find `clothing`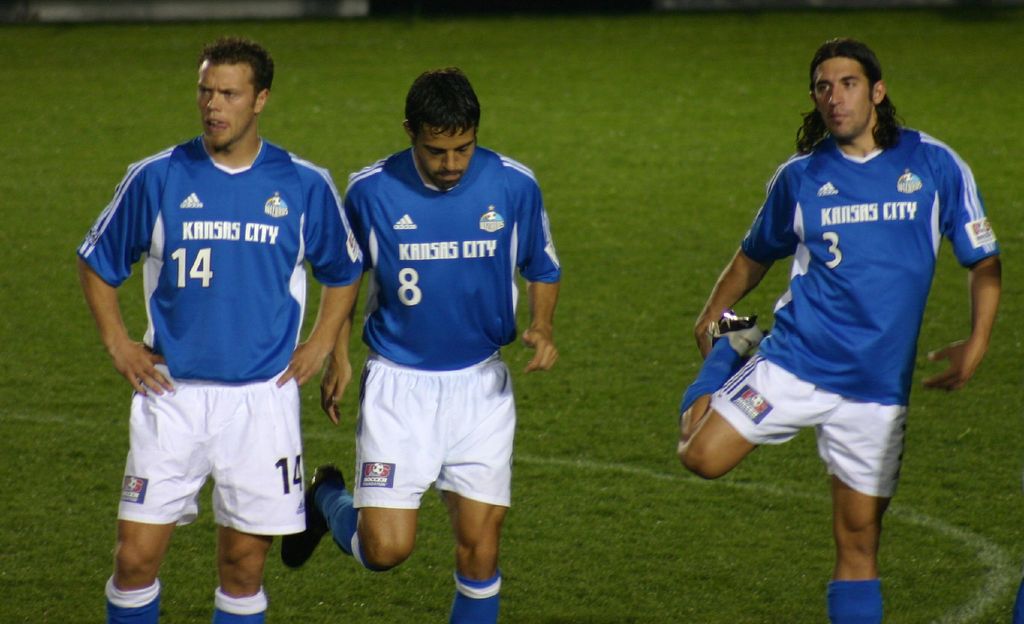
box(97, 97, 329, 567)
